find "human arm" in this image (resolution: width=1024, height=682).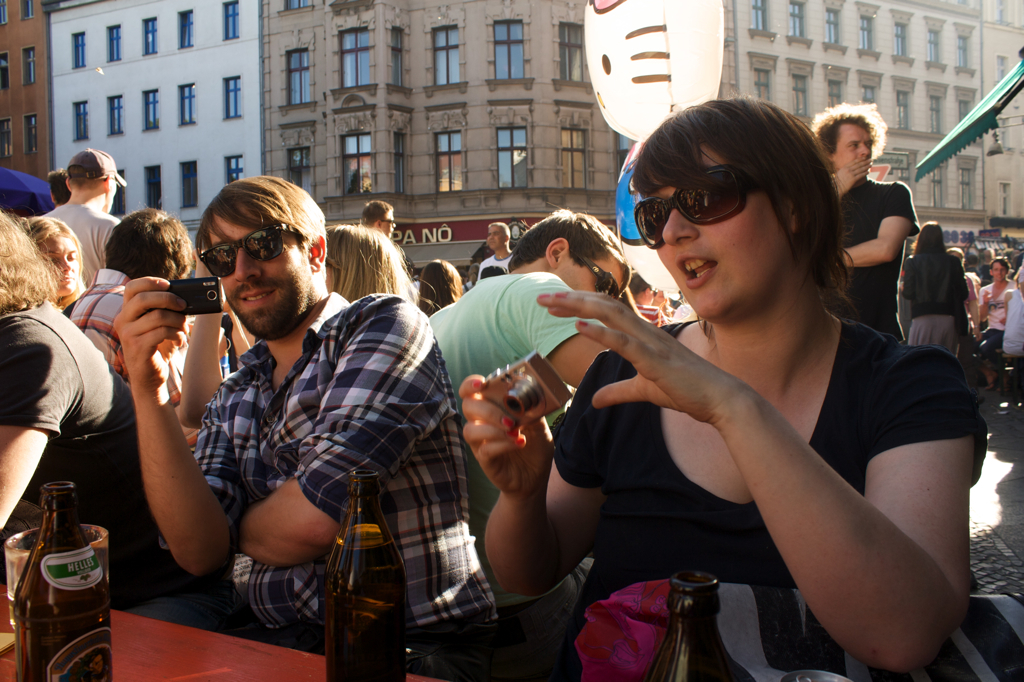
select_region(174, 304, 222, 437).
